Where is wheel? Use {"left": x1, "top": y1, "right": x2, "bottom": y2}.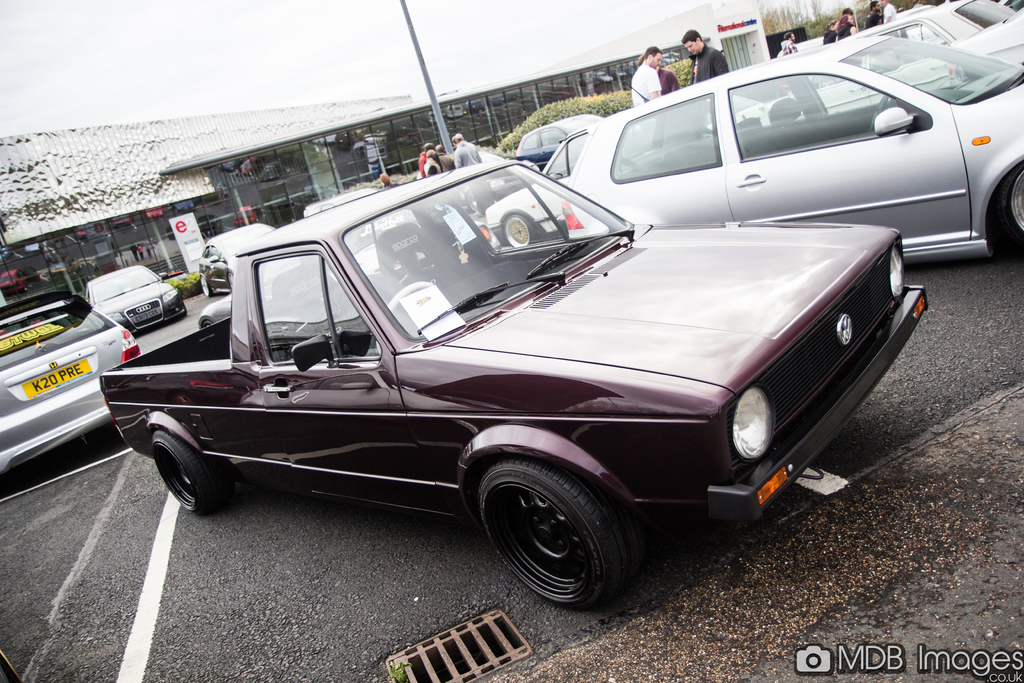
{"left": 499, "top": 216, "right": 540, "bottom": 247}.
